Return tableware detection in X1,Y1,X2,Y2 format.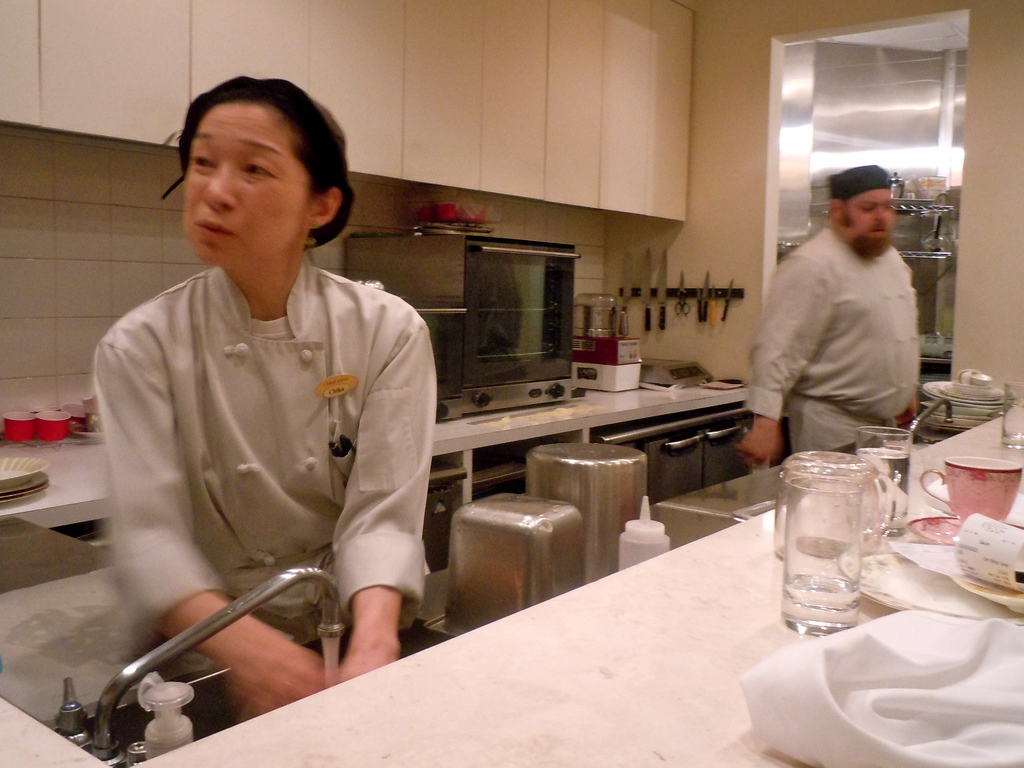
902,506,1022,547.
